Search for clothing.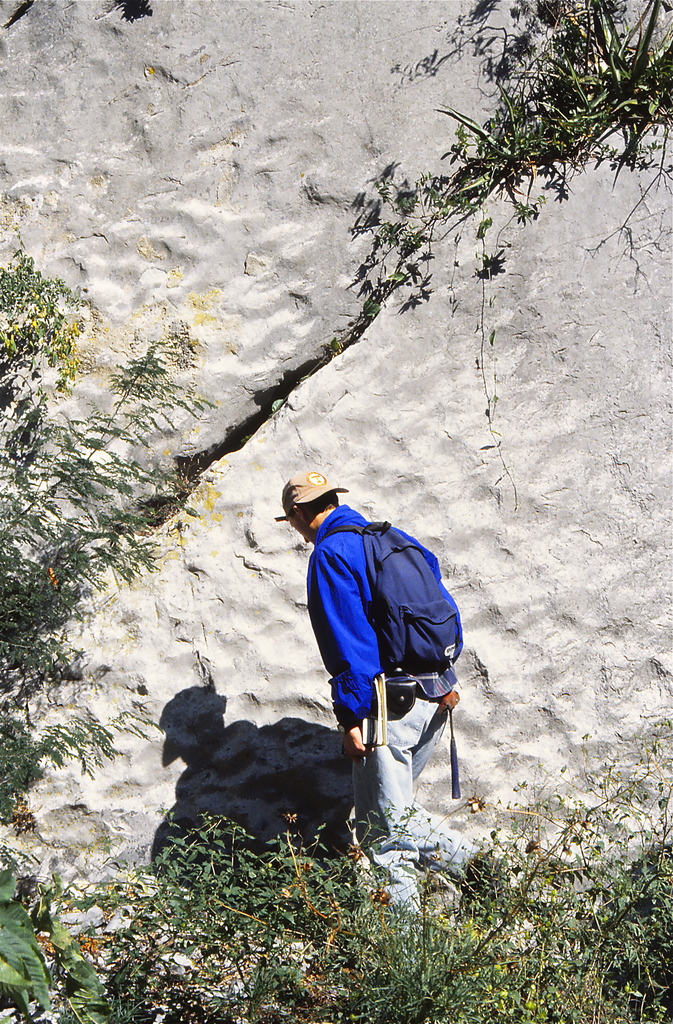
Found at <box>291,507,505,916</box>.
